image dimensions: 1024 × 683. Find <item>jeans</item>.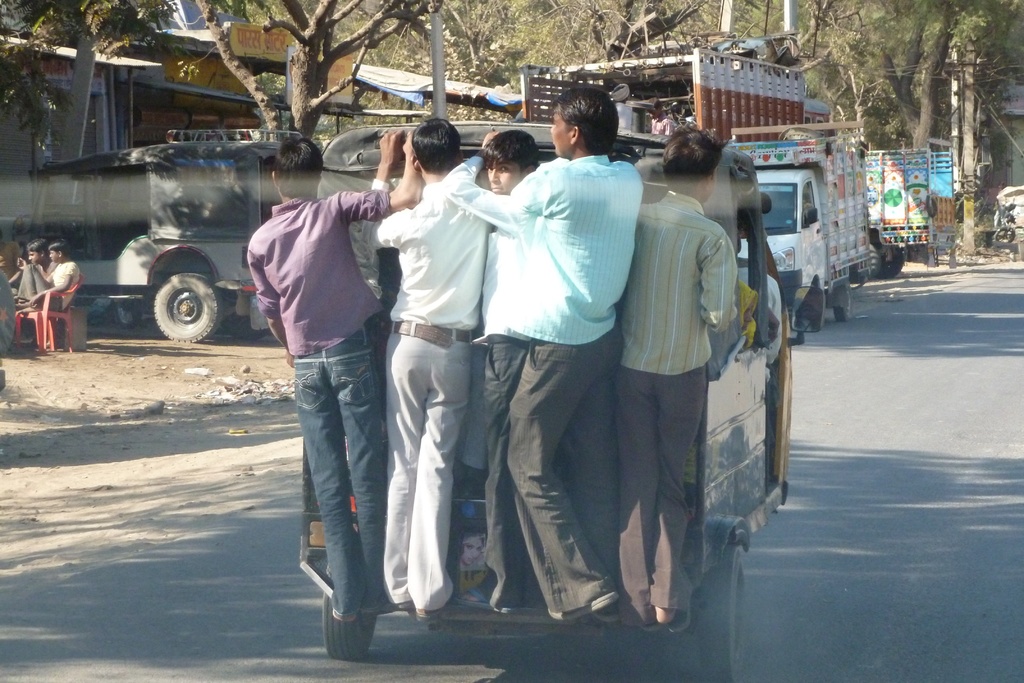
(292,333,385,609).
